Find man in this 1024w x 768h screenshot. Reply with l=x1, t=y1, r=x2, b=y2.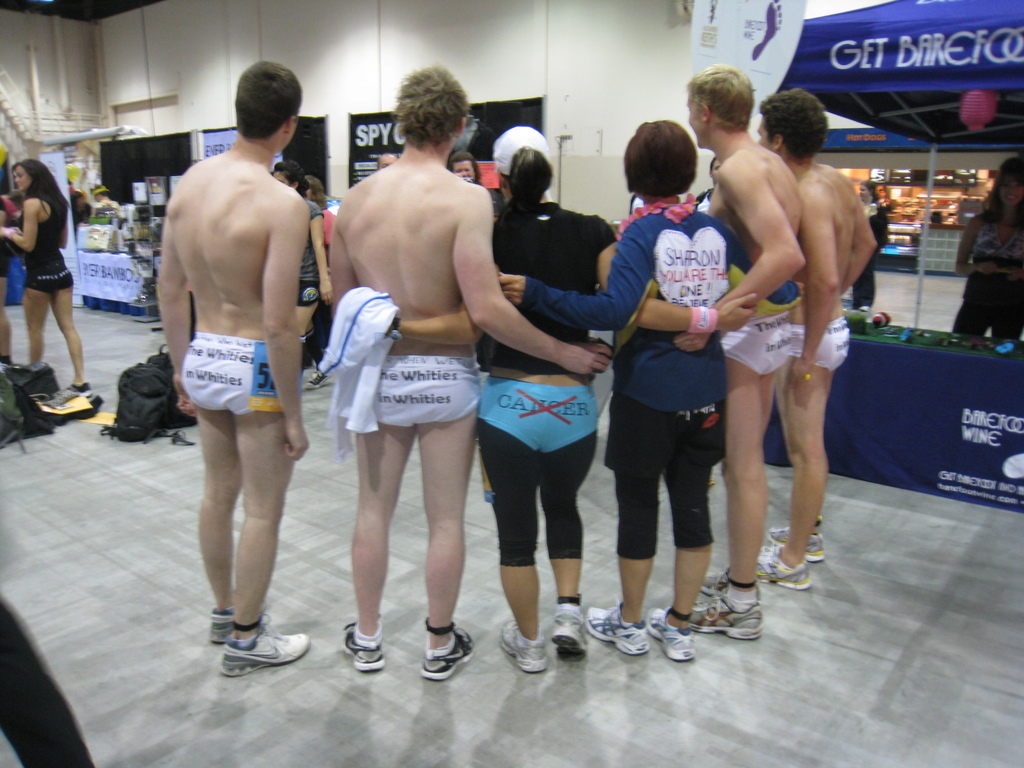
l=330, t=67, r=612, b=668.
